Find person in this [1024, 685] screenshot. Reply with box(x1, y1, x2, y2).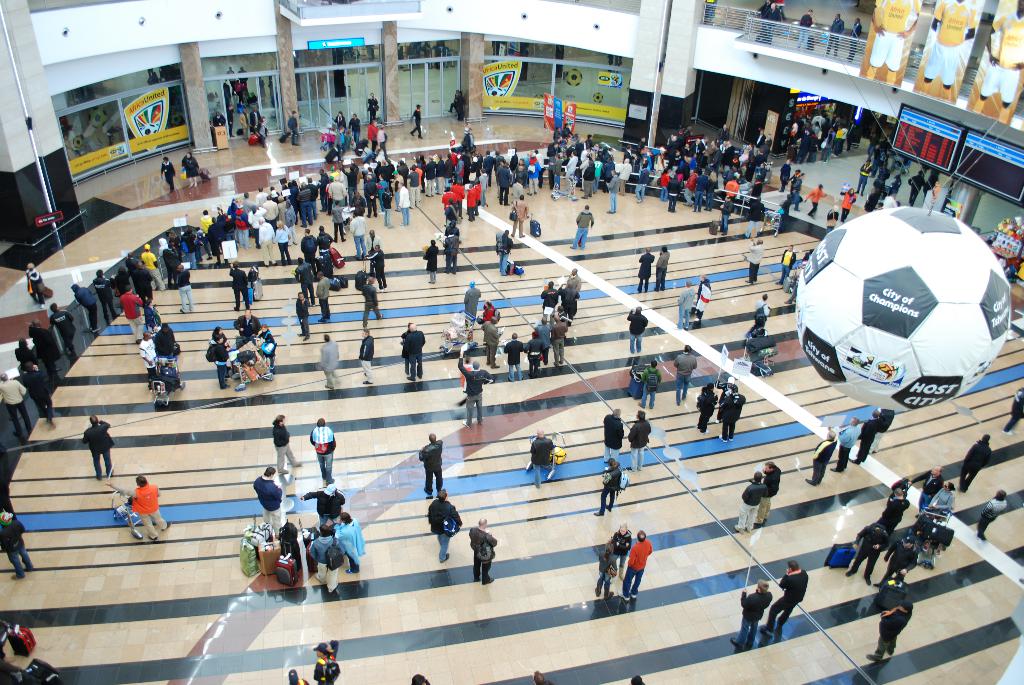
box(748, 329, 760, 372).
